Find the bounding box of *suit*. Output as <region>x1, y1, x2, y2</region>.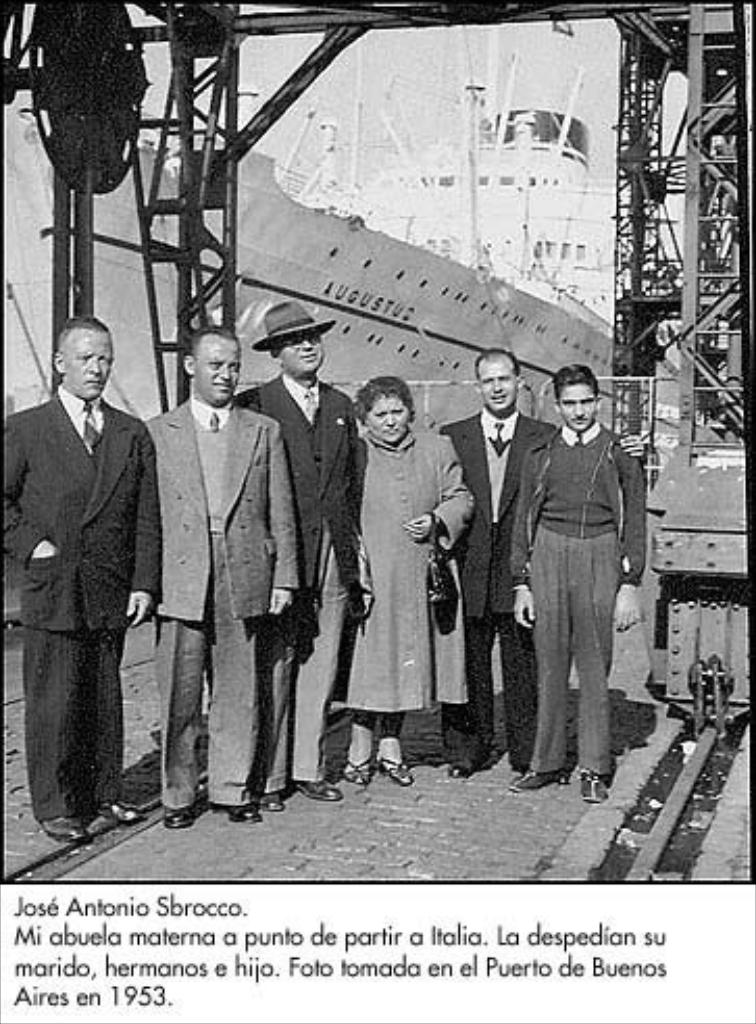
<region>439, 400, 648, 766</region>.
